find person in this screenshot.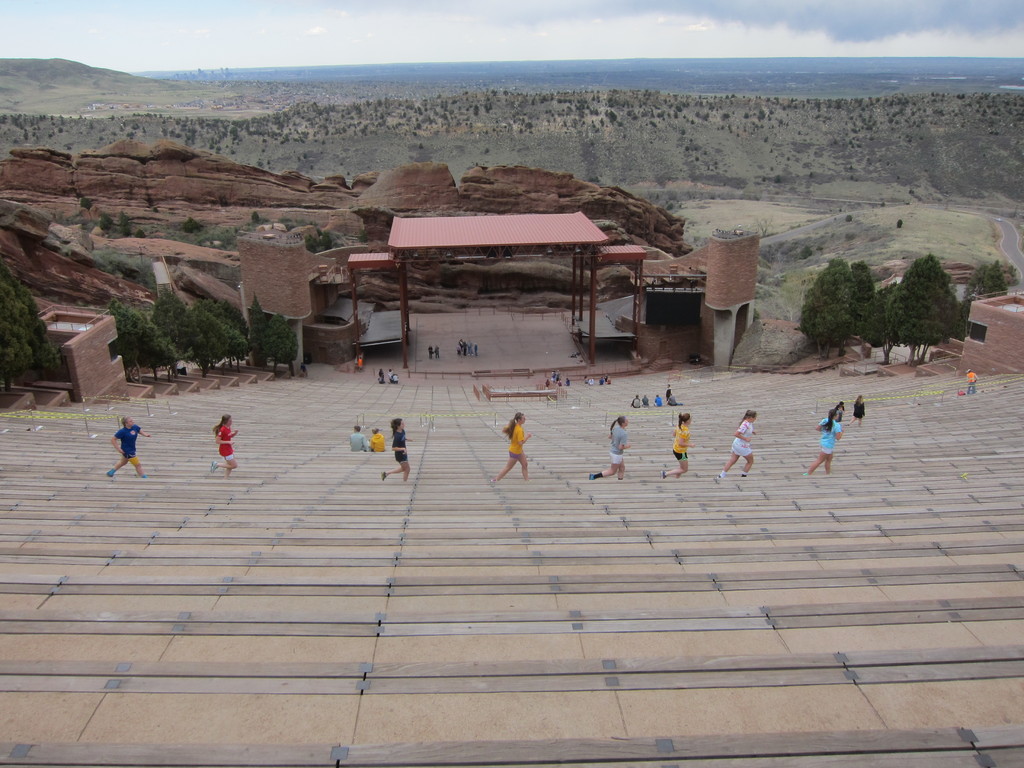
The bounding box for person is box(834, 404, 847, 422).
